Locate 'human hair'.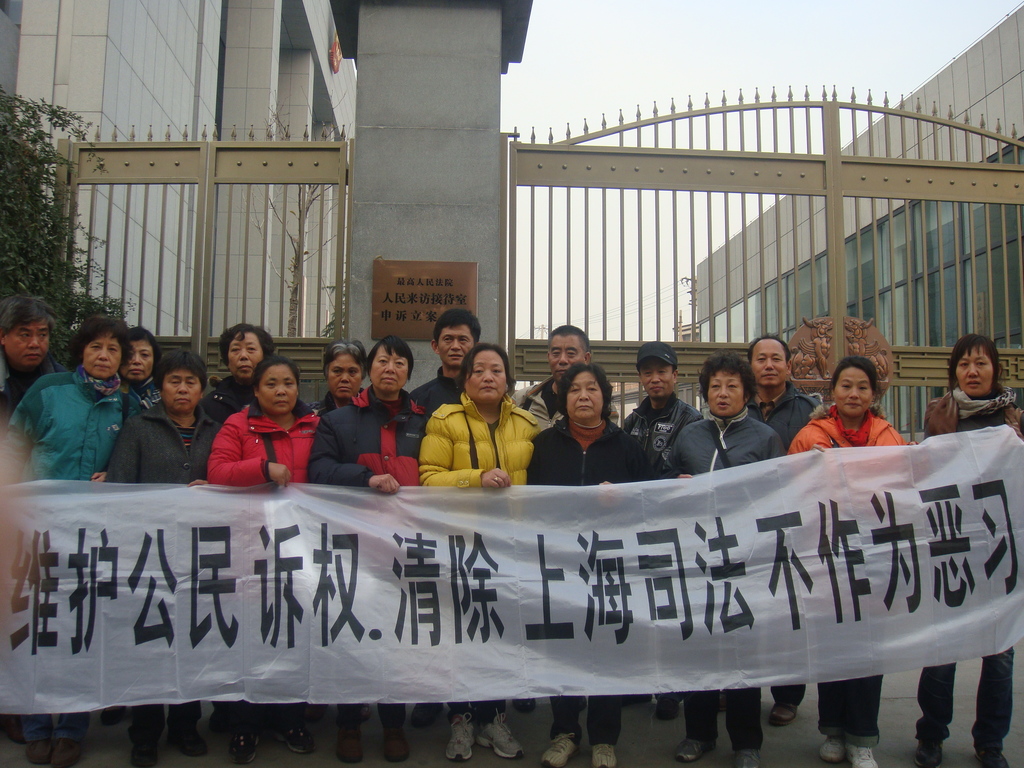
Bounding box: {"x1": 216, "y1": 321, "x2": 274, "y2": 365}.
